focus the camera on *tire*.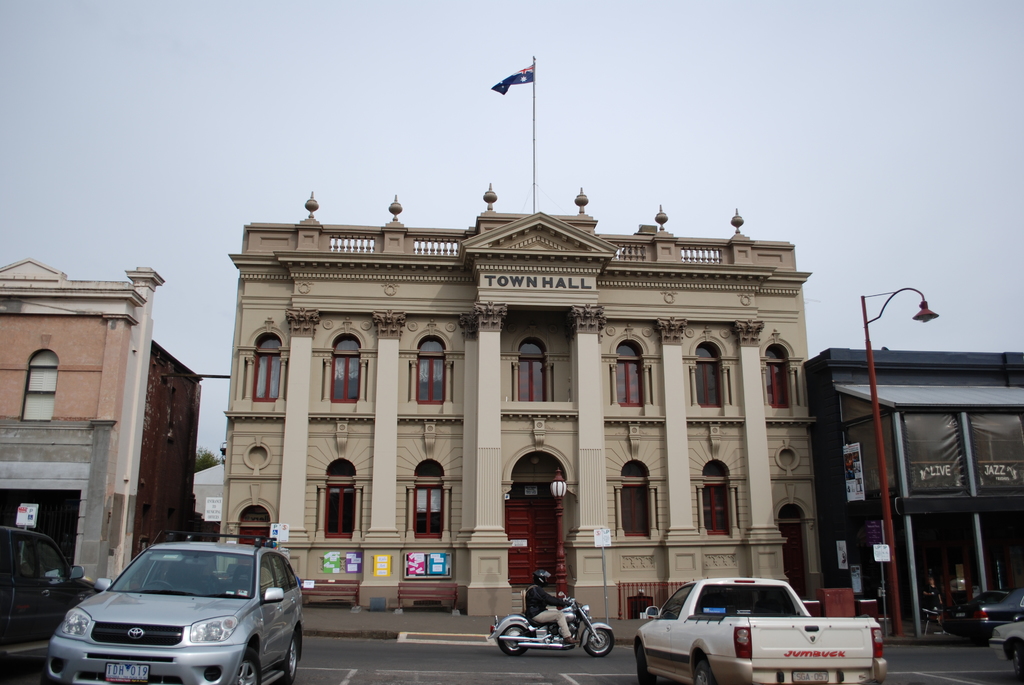
Focus region: {"x1": 500, "y1": 624, "x2": 529, "y2": 656}.
